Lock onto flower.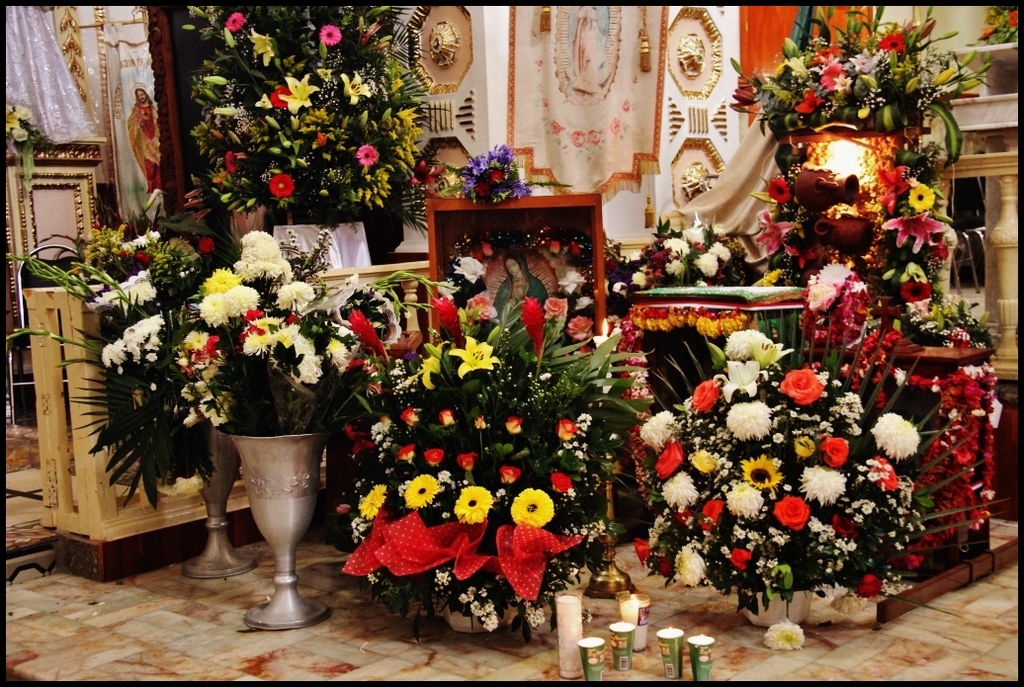
Locked: 847, 49, 881, 76.
